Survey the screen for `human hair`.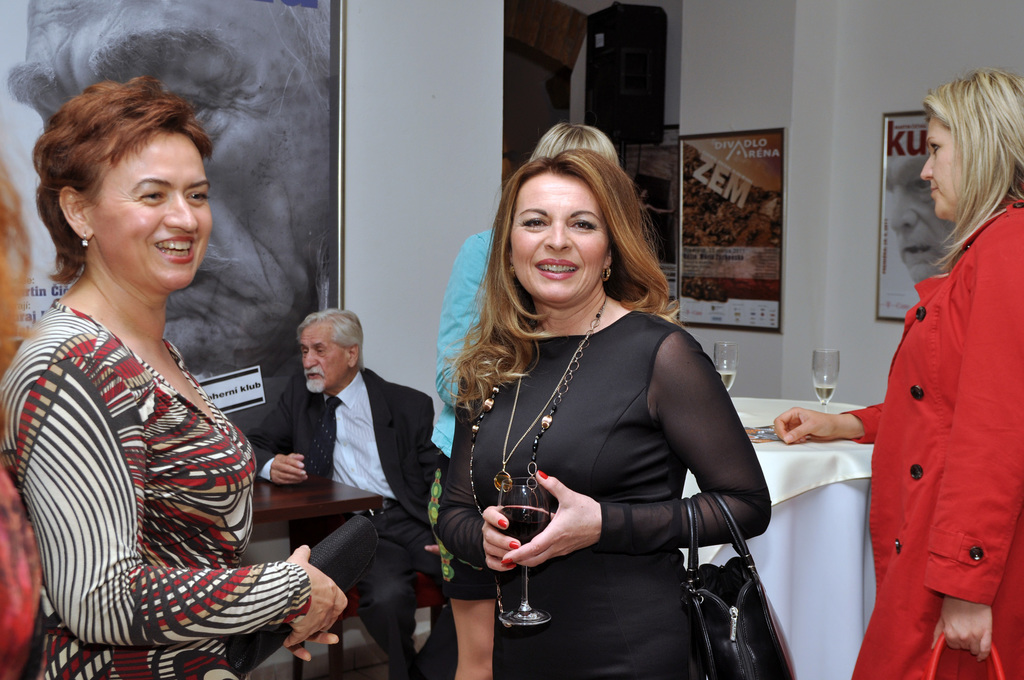
Survey found: (291,306,369,368).
